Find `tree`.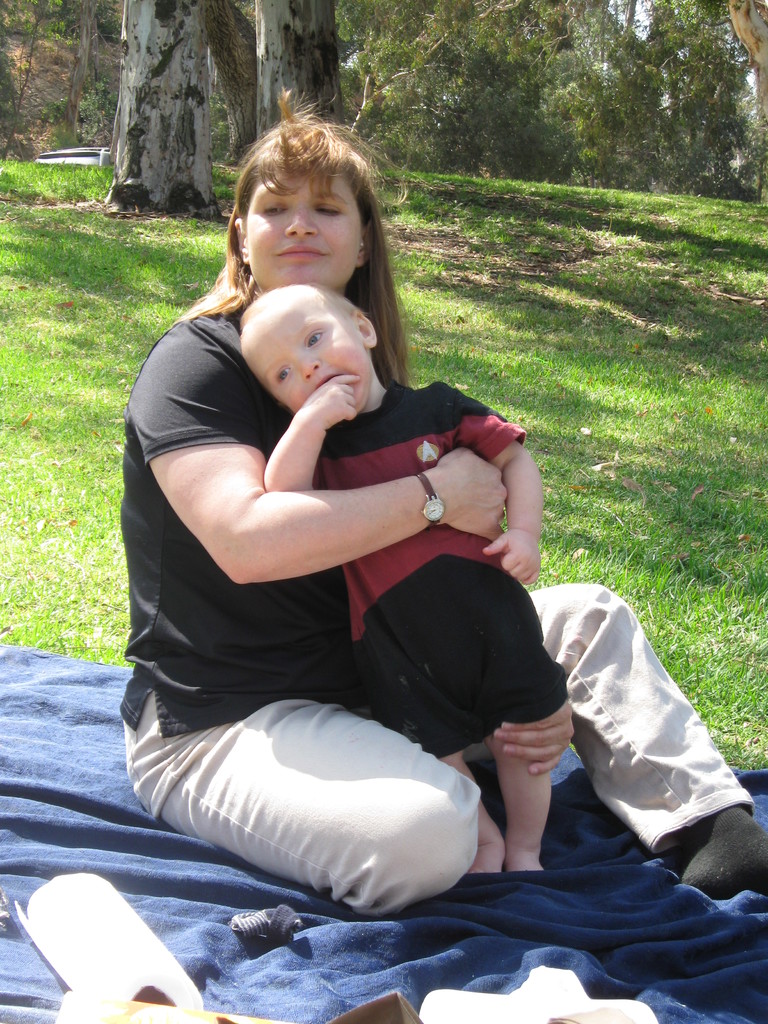
(259,0,346,147).
